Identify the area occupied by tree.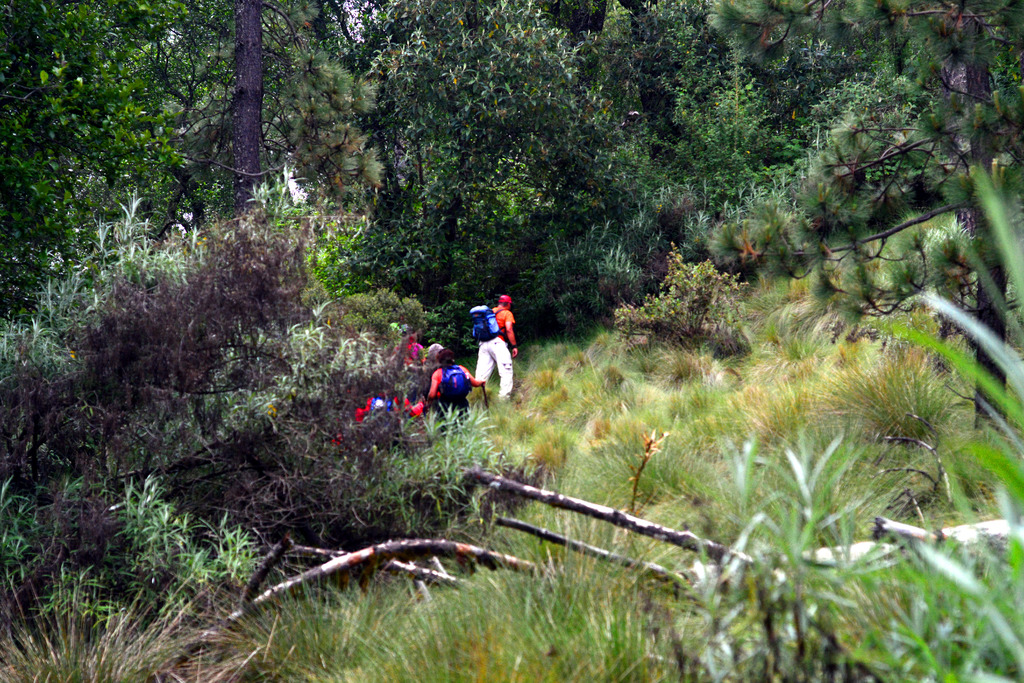
Area: select_region(346, 0, 656, 343).
